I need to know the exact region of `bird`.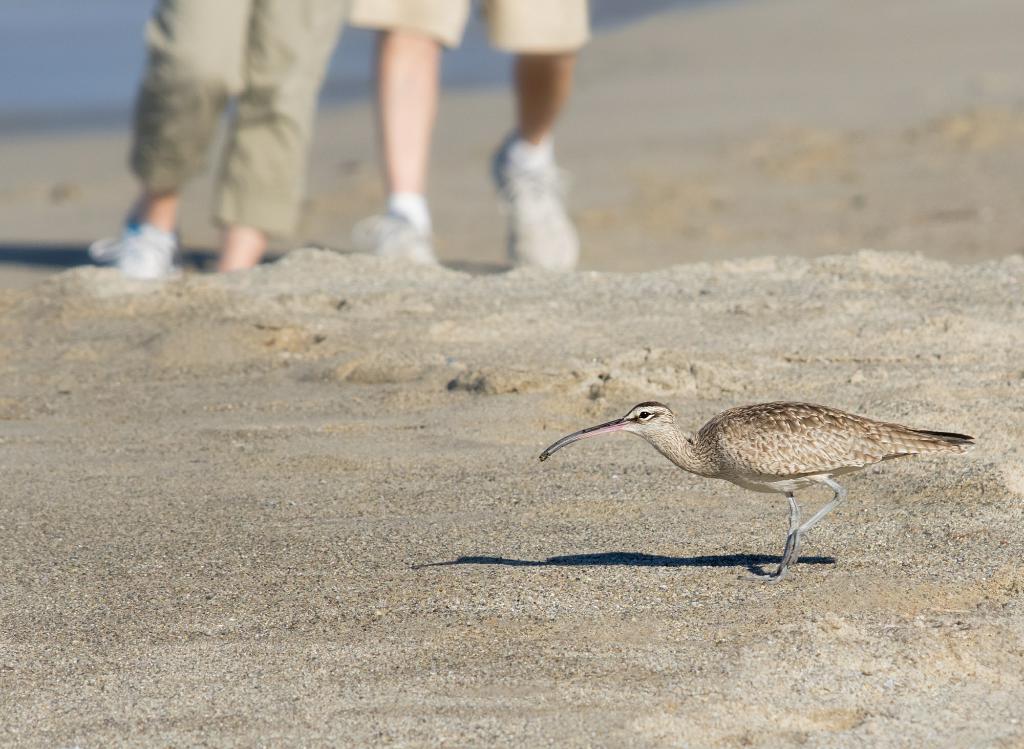
Region: [531, 392, 982, 576].
